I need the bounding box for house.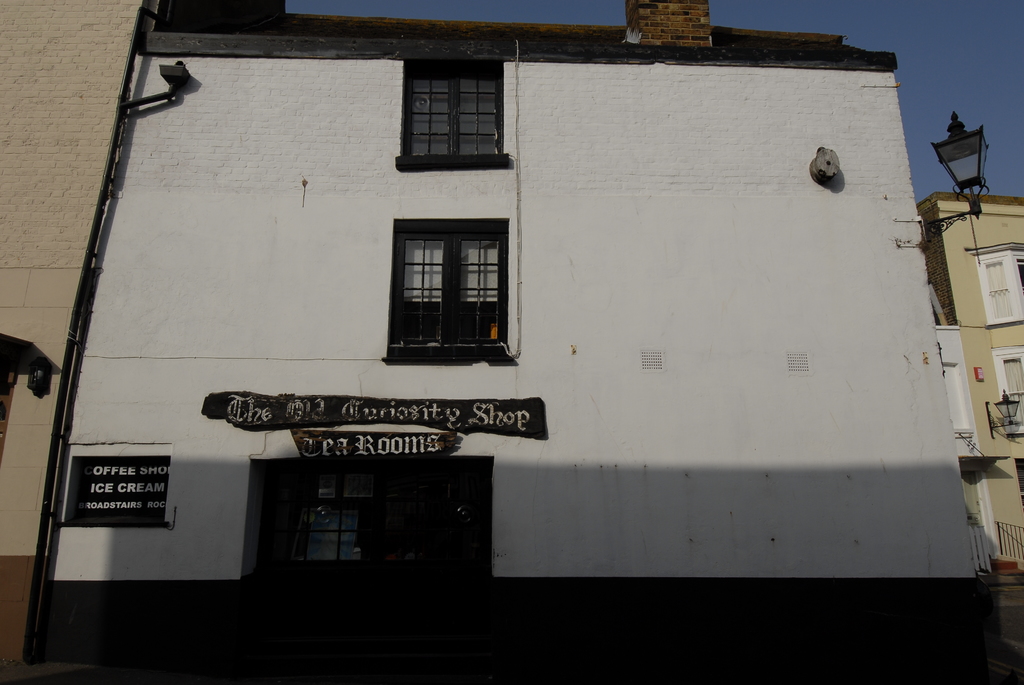
Here it is: x1=916 y1=190 x2=1023 y2=576.
